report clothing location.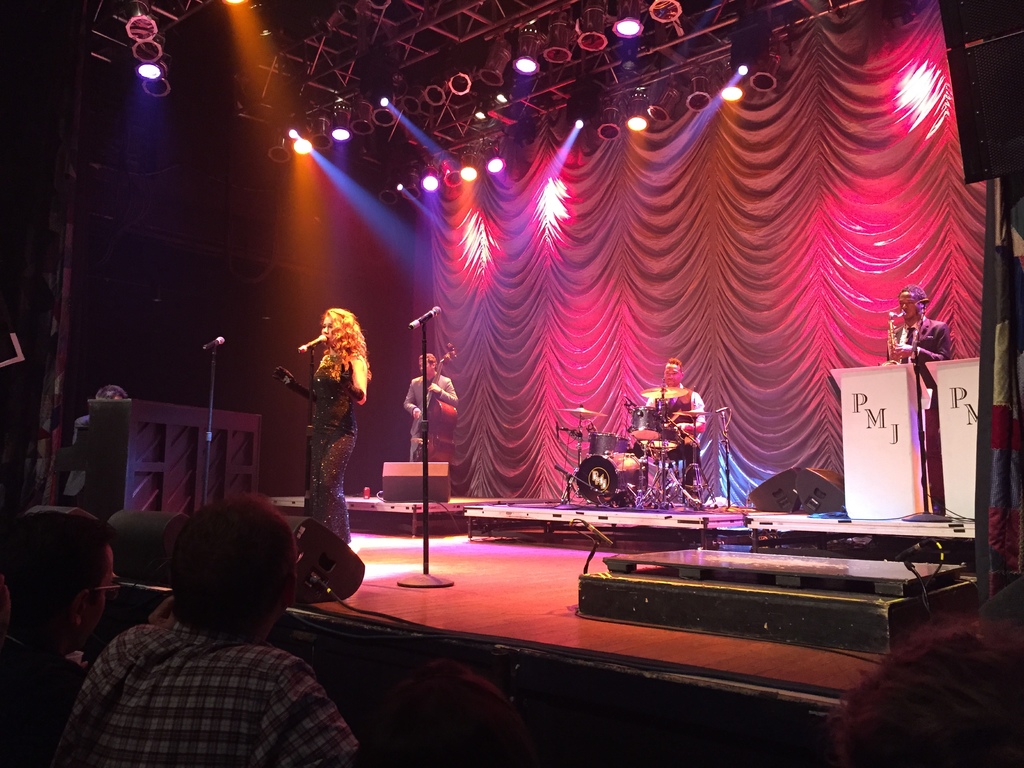
Report: <bbox>305, 351, 358, 542</bbox>.
